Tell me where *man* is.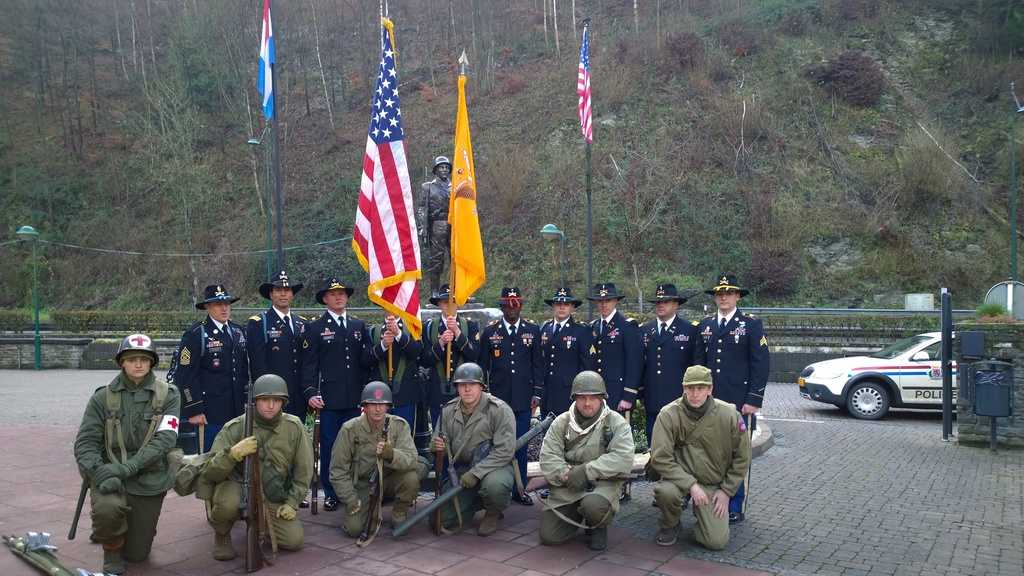
*man* is at detection(74, 334, 182, 574).
